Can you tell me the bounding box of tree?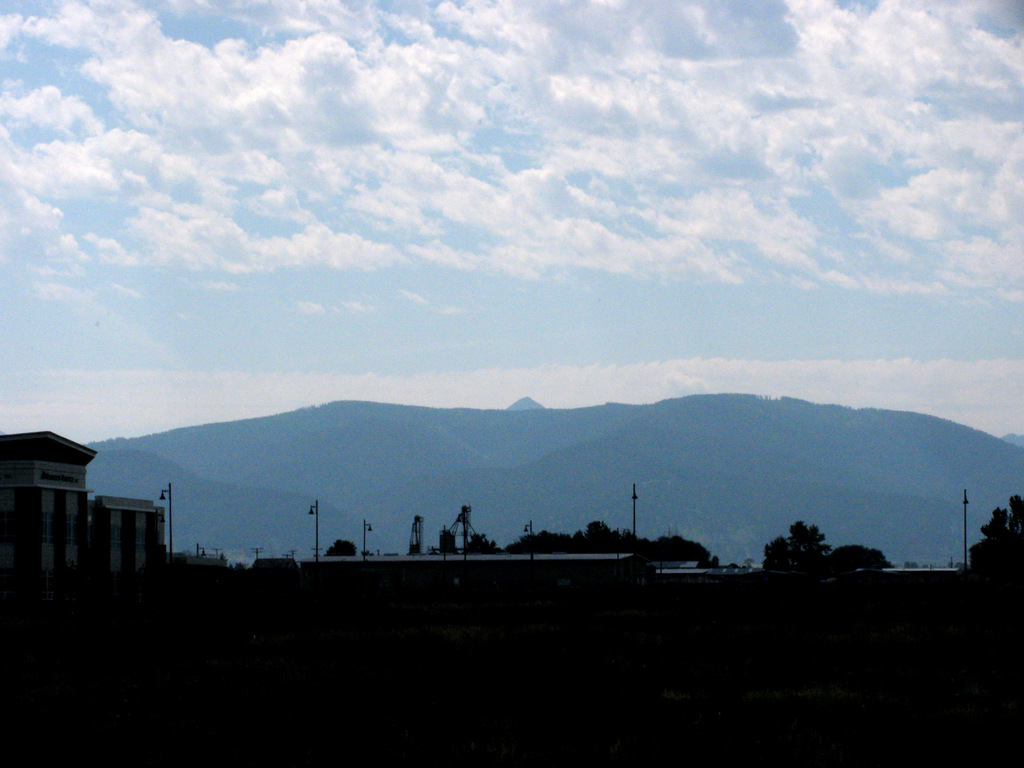
217 548 228 571.
